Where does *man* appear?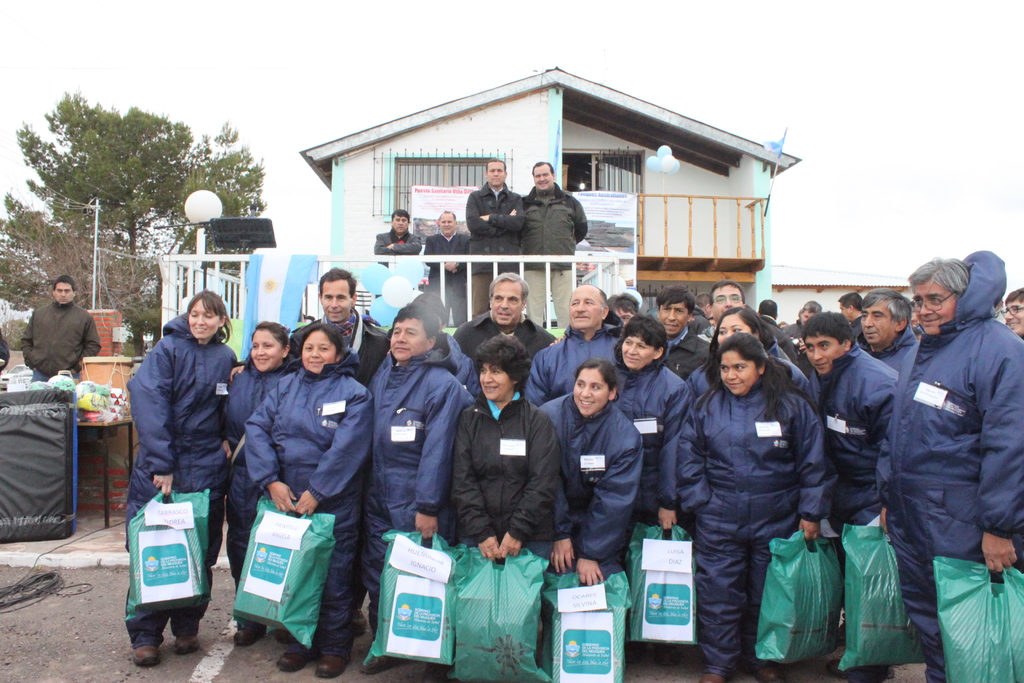
Appears at <bbox>452, 270, 552, 361</bbox>.
